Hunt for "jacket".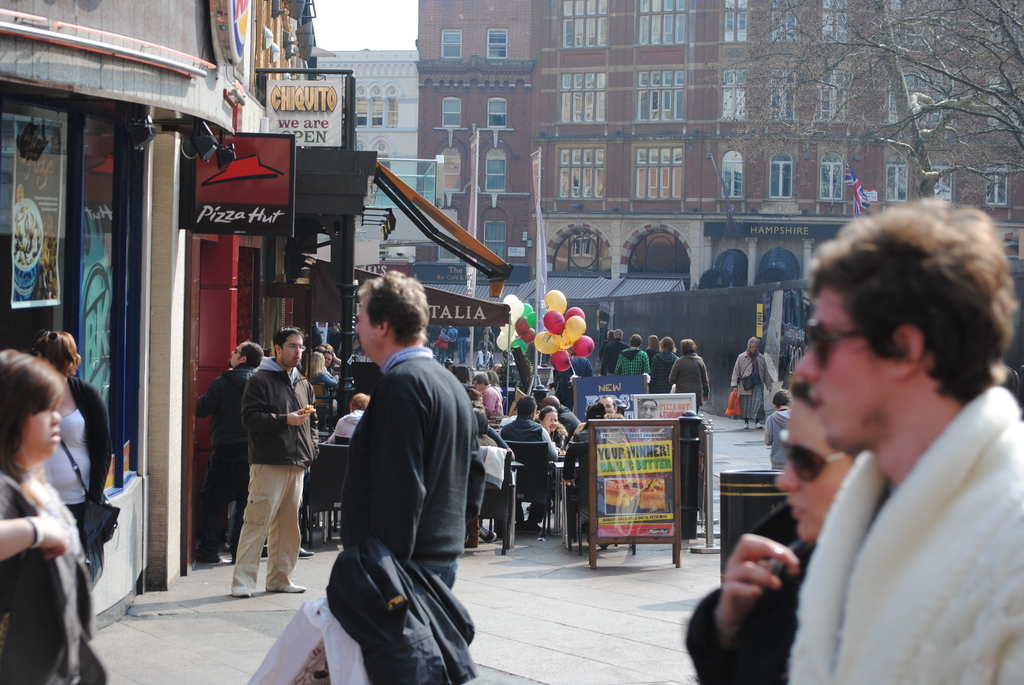
Hunted down at 191, 363, 262, 494.
